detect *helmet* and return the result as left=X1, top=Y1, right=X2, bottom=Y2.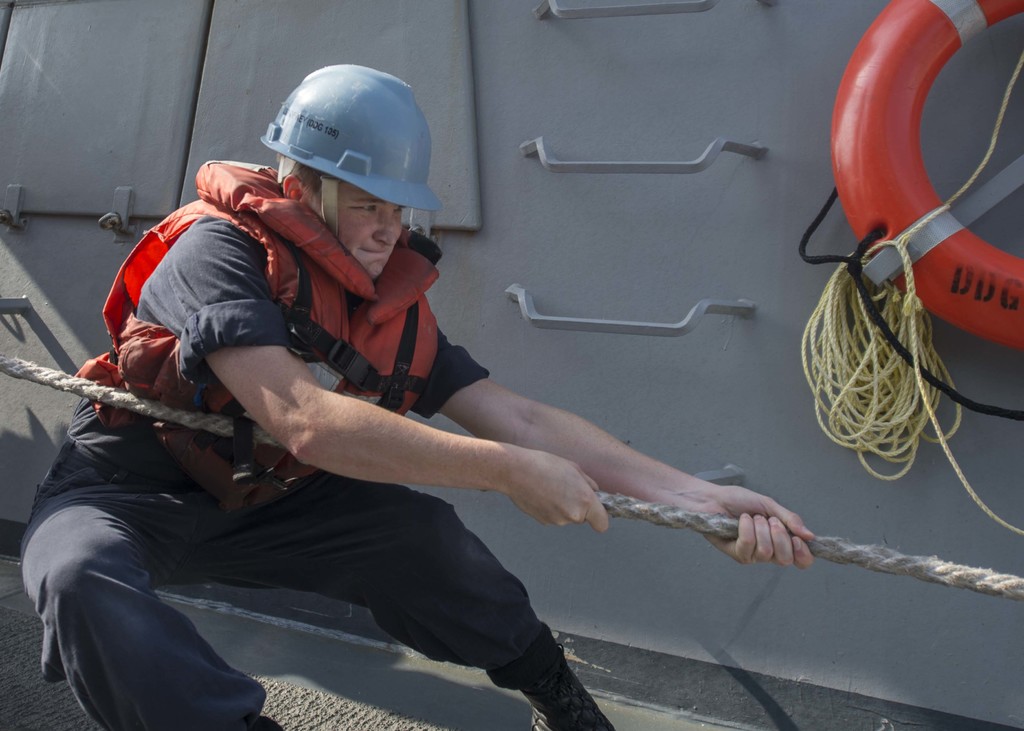
left=259, top=66, right=436, bottom=268.
